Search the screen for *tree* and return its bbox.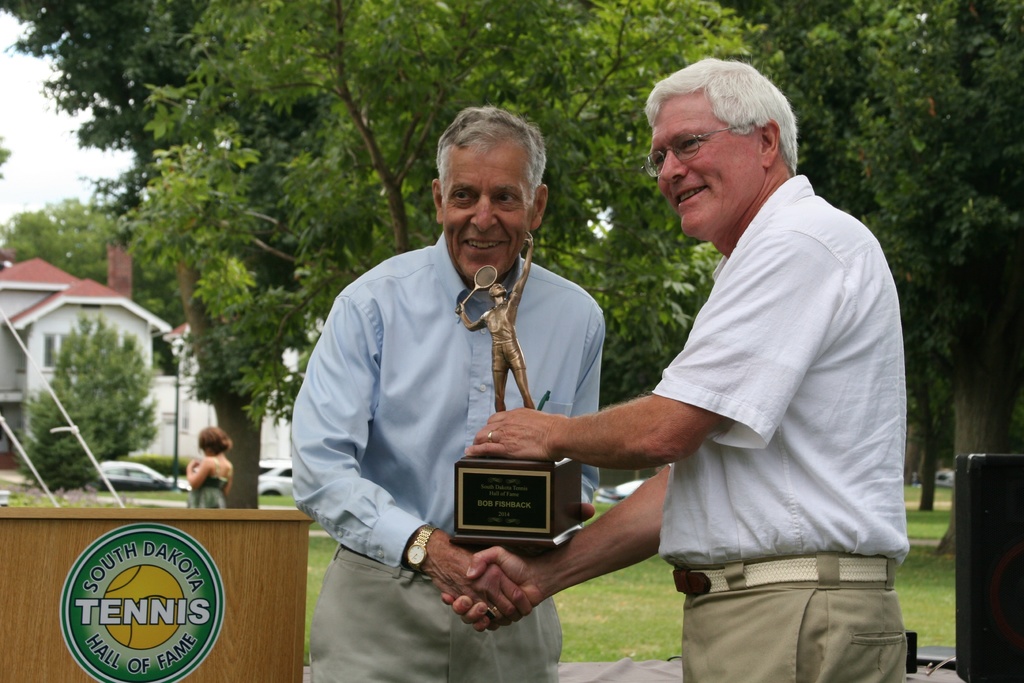
Found: rect(125, 0, 788, 431).
